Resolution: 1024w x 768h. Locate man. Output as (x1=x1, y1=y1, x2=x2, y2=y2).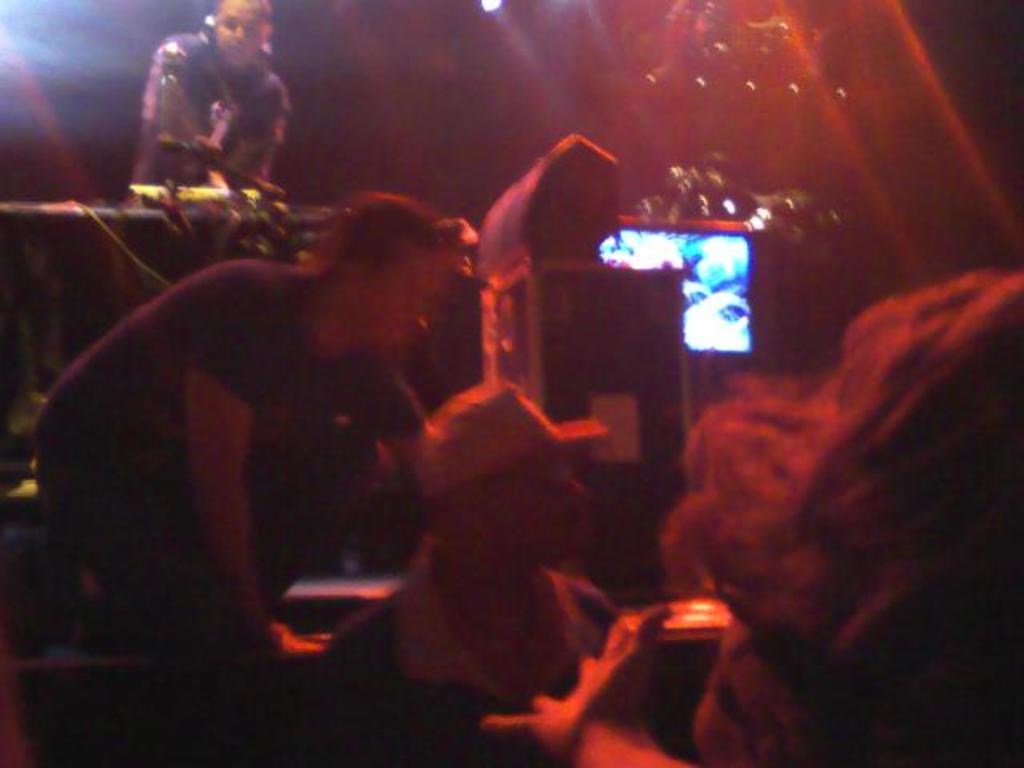
(x1=27, y1=174, x2=458, y2=669).
